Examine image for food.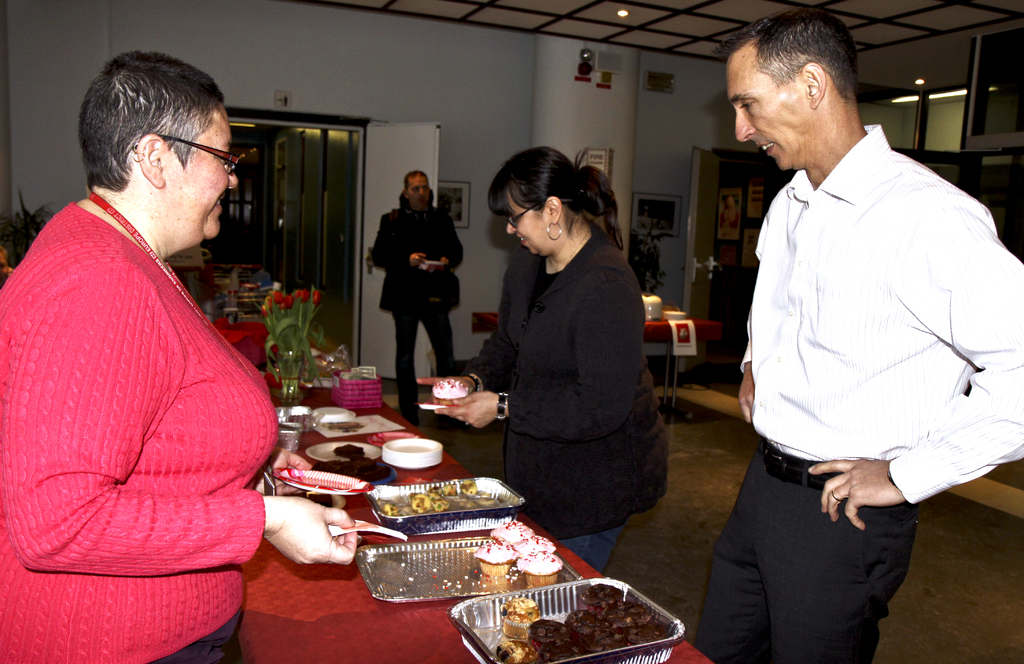
Examination result: Rect(516, 551, 561, 583).
